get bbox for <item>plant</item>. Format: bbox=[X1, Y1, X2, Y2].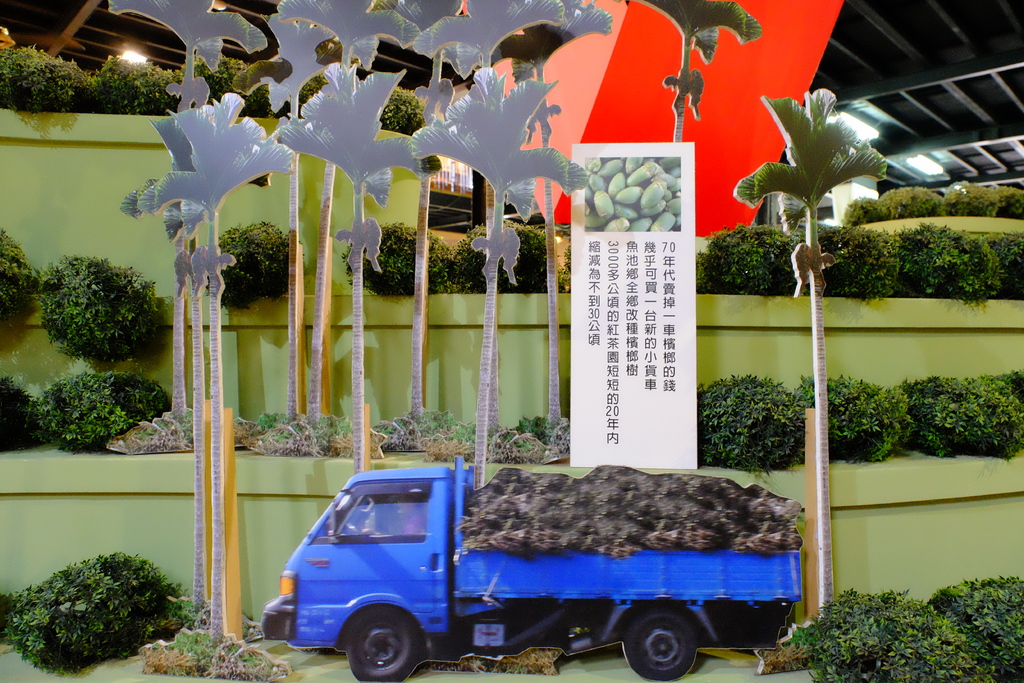
bbox=[899, 367, 1007, 471].
